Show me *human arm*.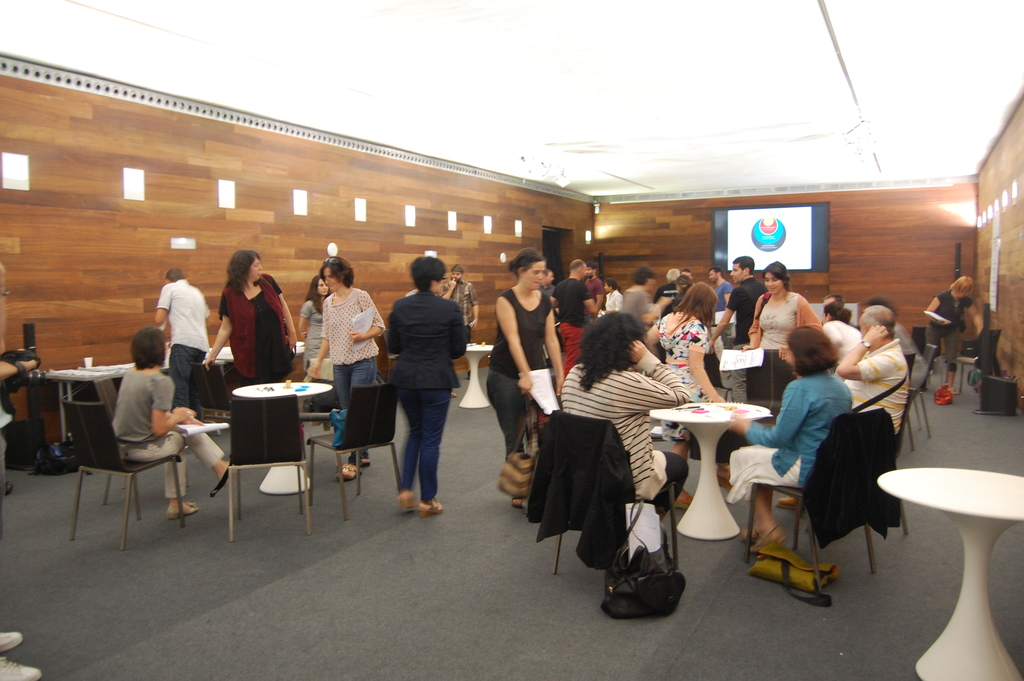
*human arm* is here: (840, 320, 901, 383).
